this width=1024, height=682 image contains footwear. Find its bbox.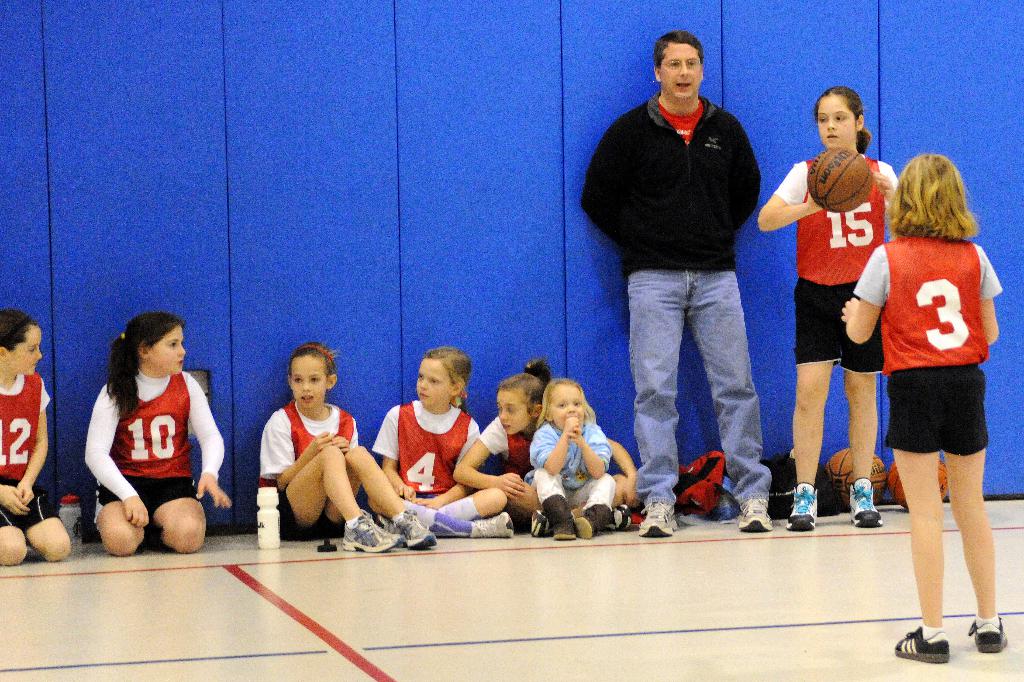
l=543, t=493, r=580, b=540.
